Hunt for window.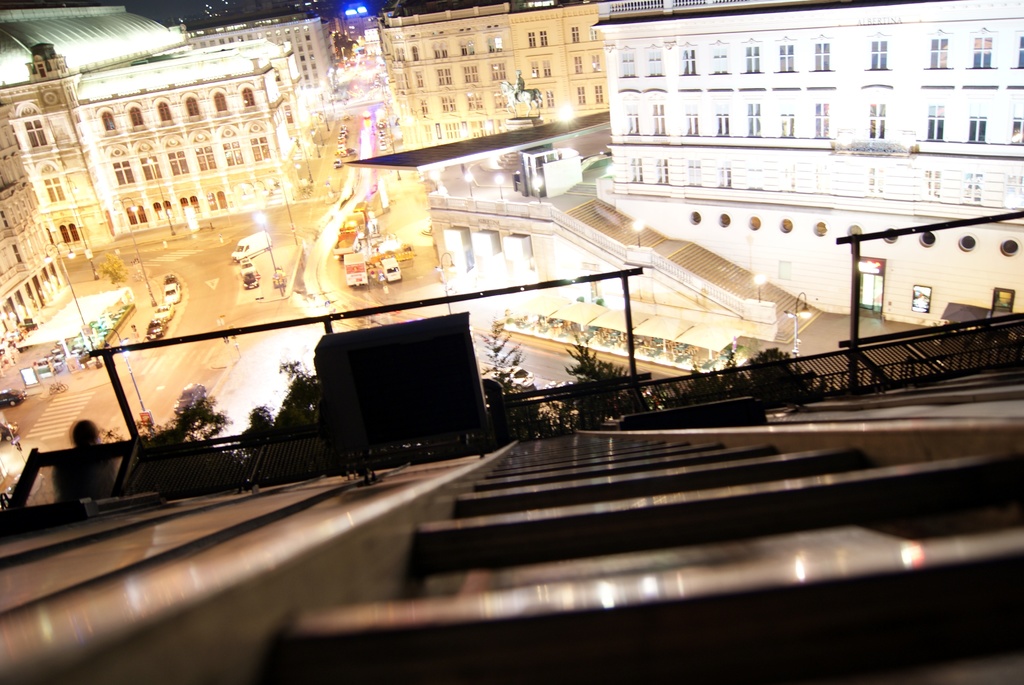
Hunted down at box=[140, 154, 160, 178].
